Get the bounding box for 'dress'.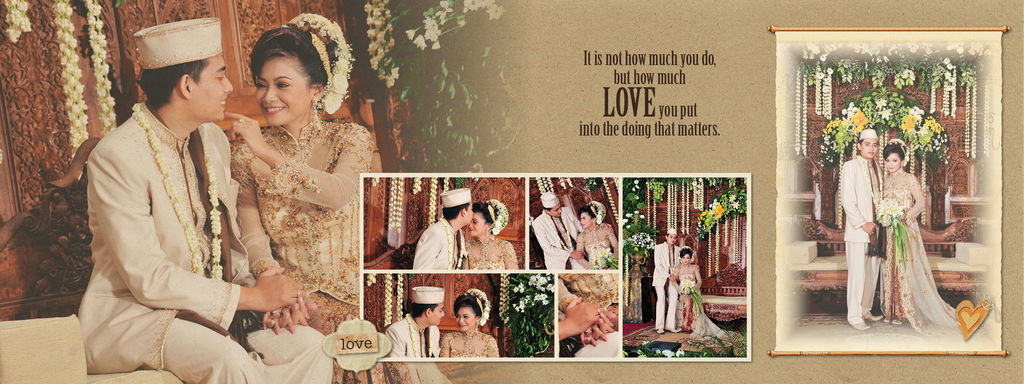
select_region(230, 110, 451, 383).
